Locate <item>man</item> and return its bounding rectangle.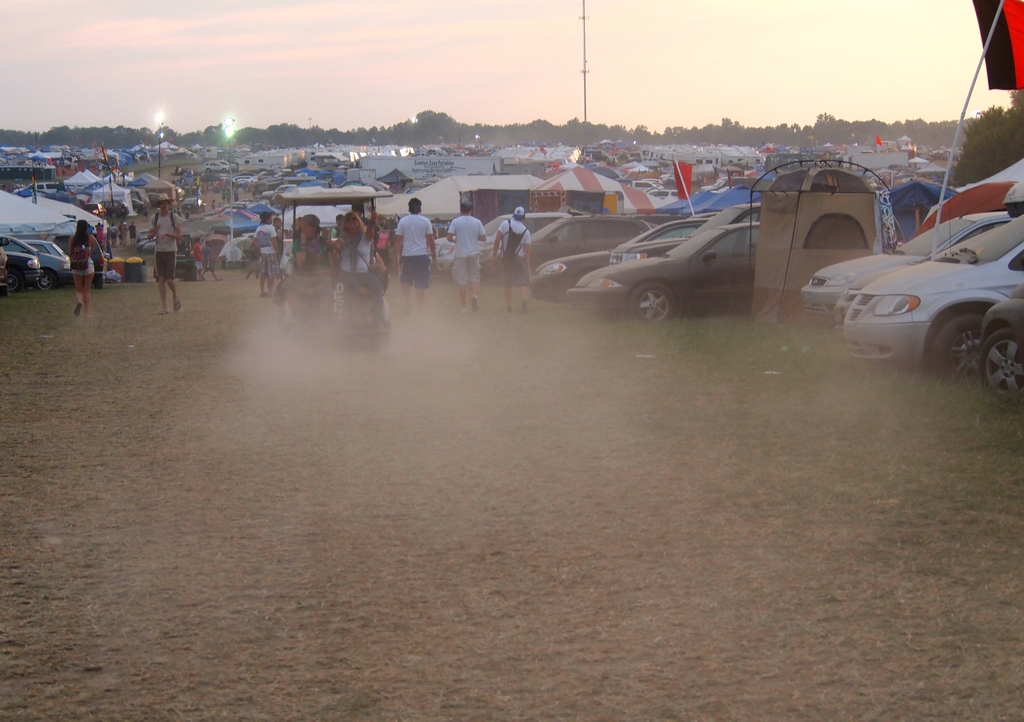
Rect(254, 208, 275, 292).
